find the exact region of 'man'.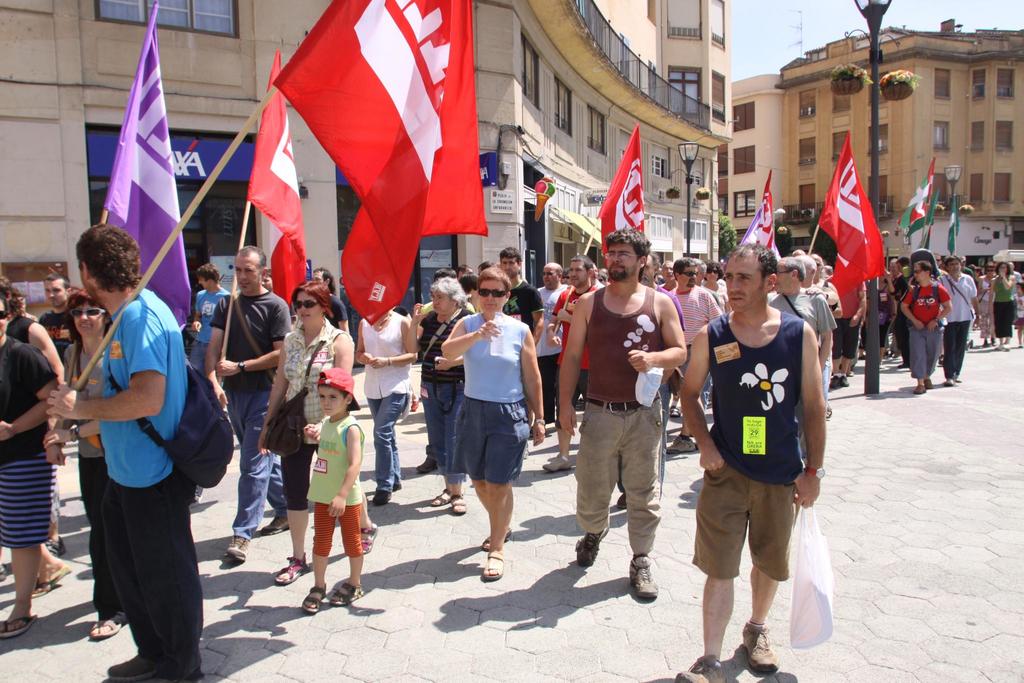
Exact region: detection(556, 266, 571, 286).
